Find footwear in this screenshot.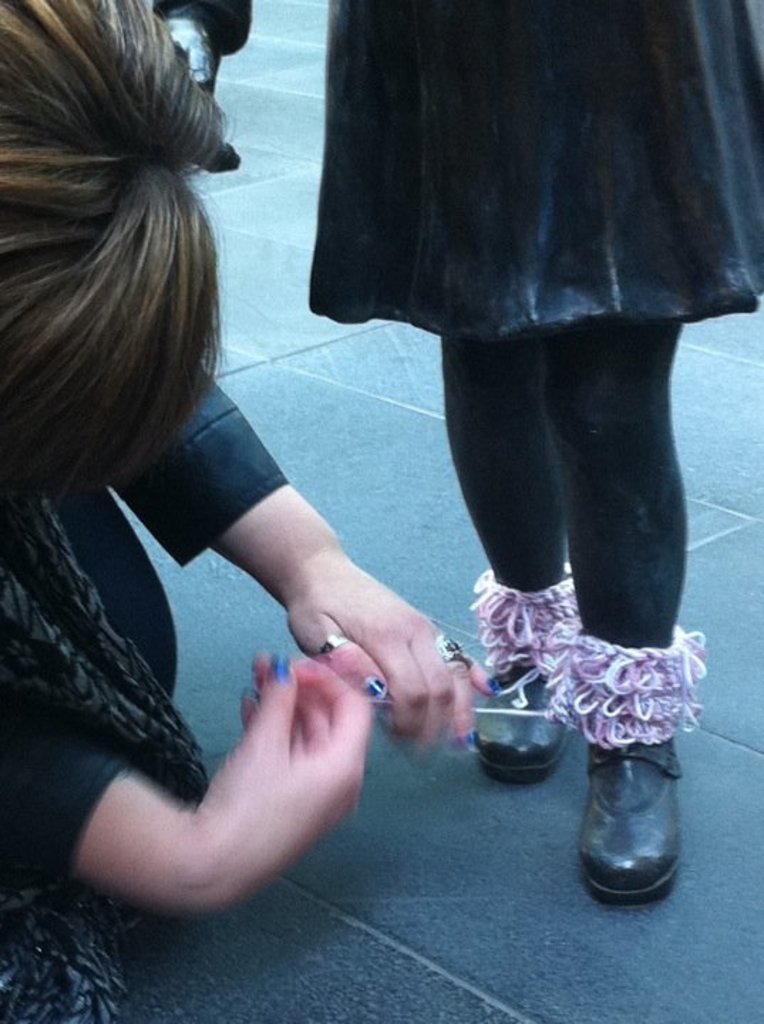
The bounding box for footwear is <box>467,661,580,788</box>.
